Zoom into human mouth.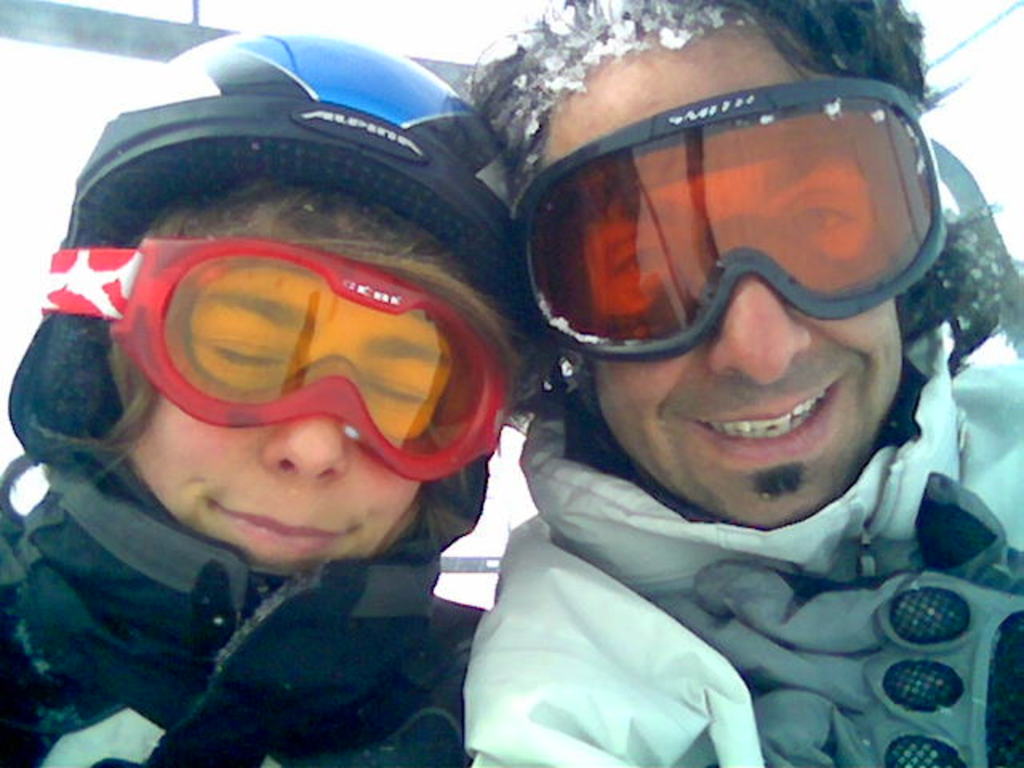
Zoom target: x1=203 y1=494 x2=354 y2=562.
